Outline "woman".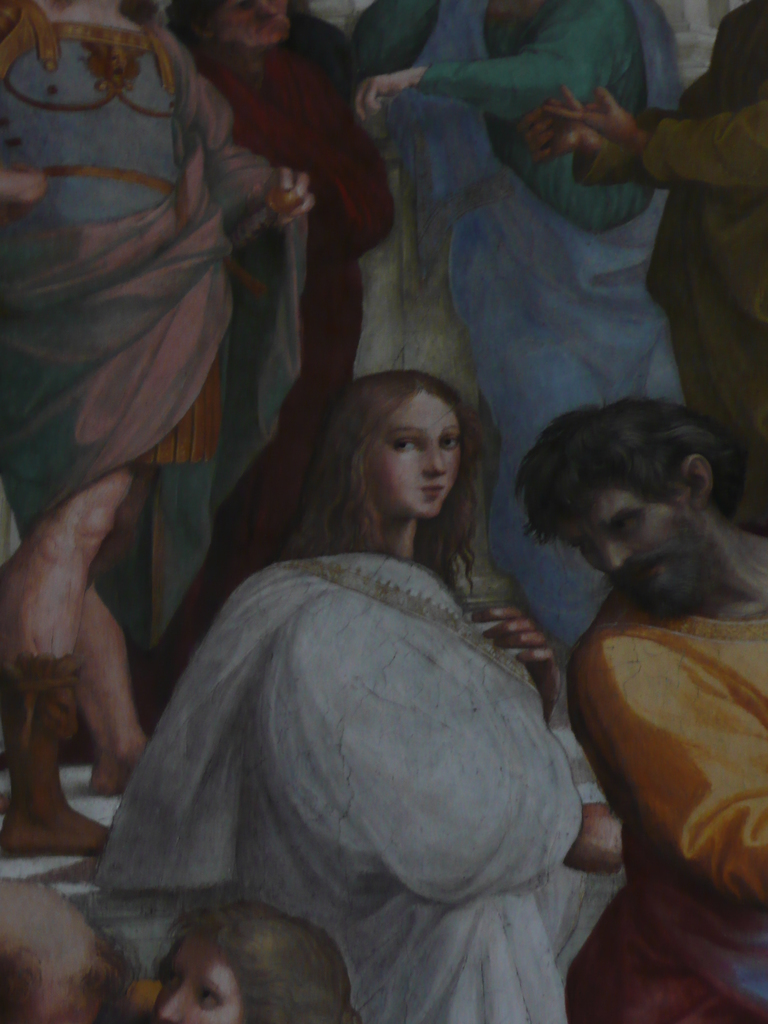
Outline: (131,343,605,995).
